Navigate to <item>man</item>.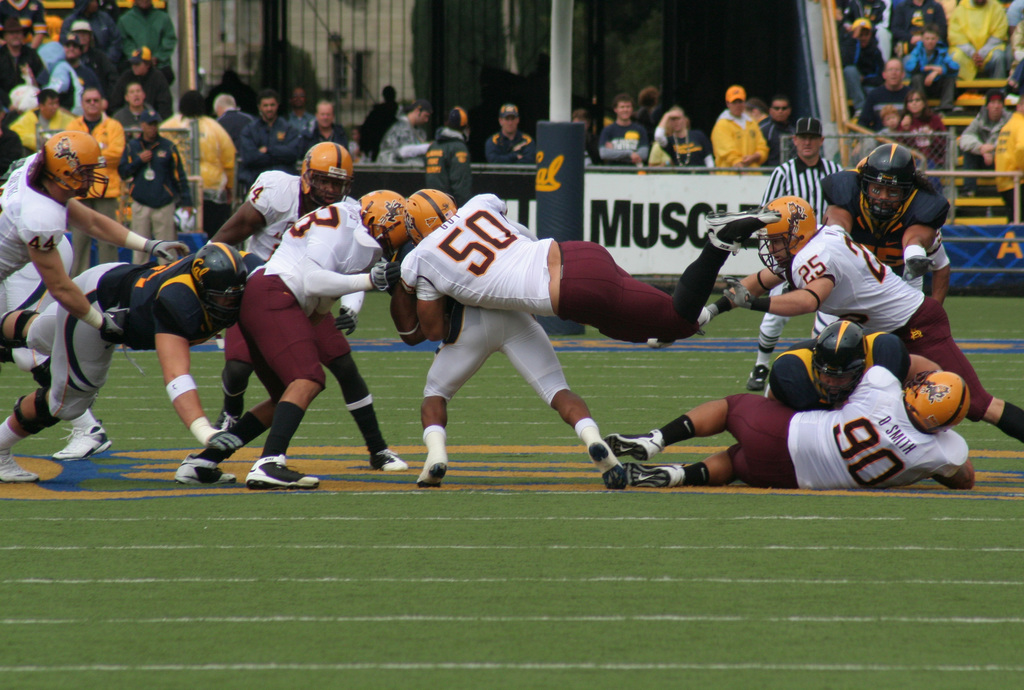
Navigation target: bbox=(711, 83, 771, 168).
